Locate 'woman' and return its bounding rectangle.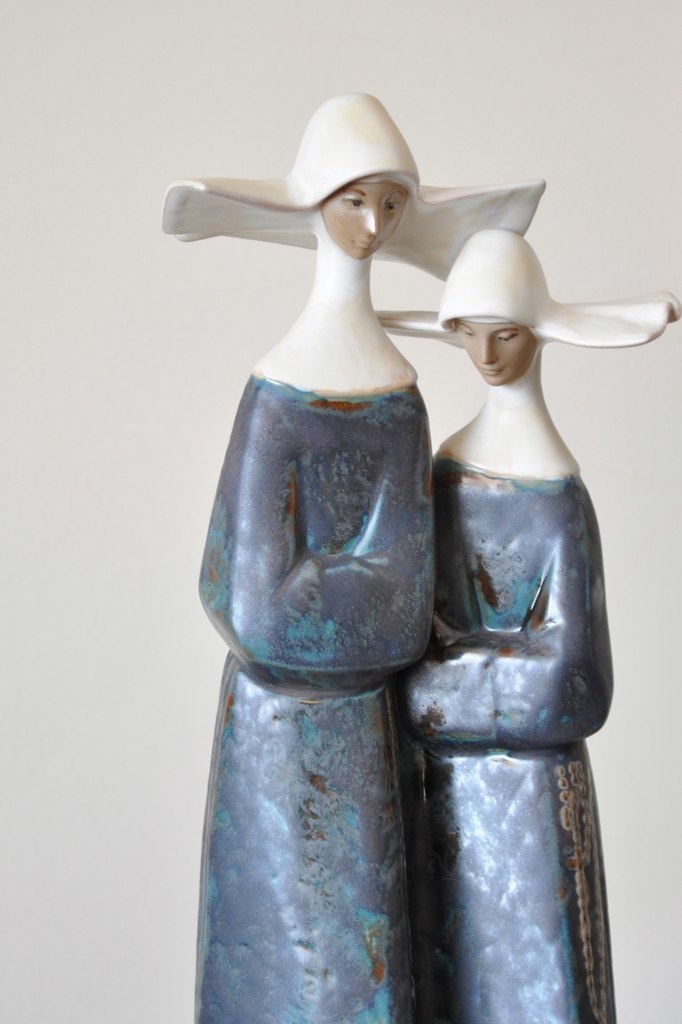
box=[373, 225, 681, 1023].
